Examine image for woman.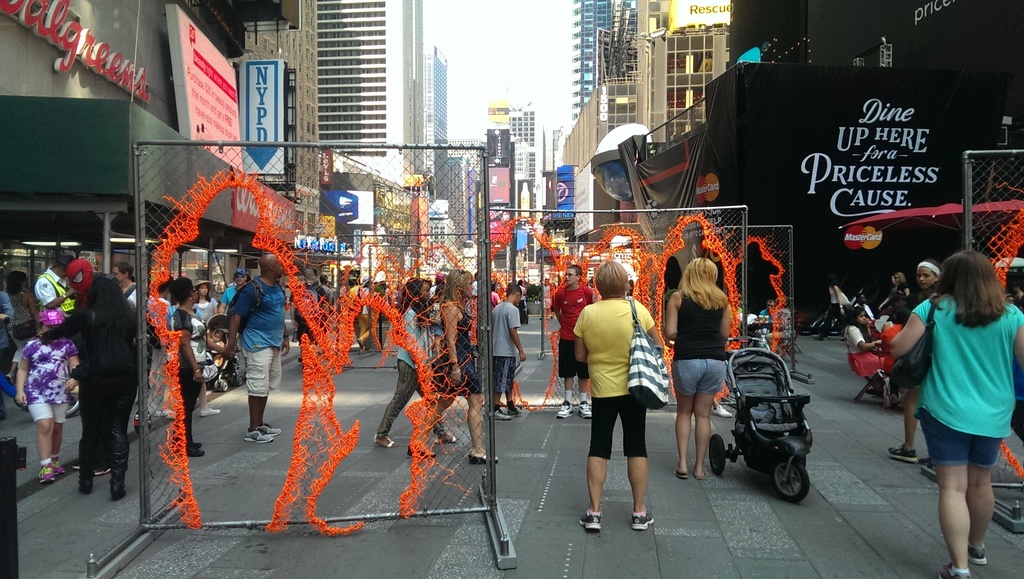
Examination result: BBox(574, 265, 667, 530).
